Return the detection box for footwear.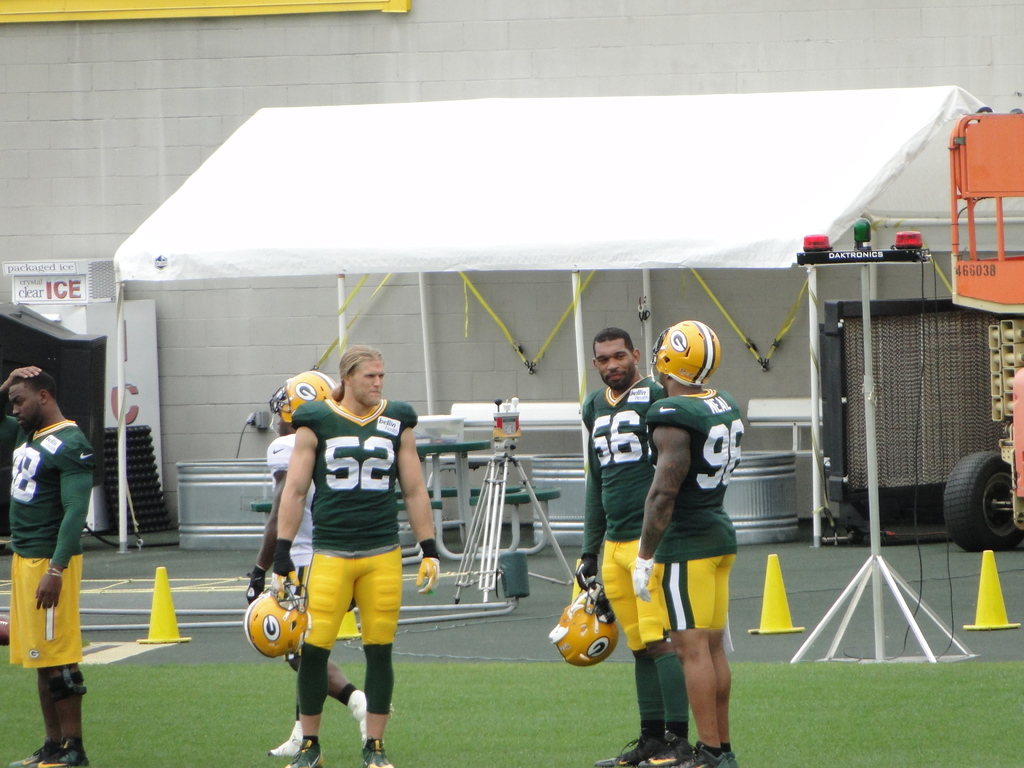
269/722/304/755.
